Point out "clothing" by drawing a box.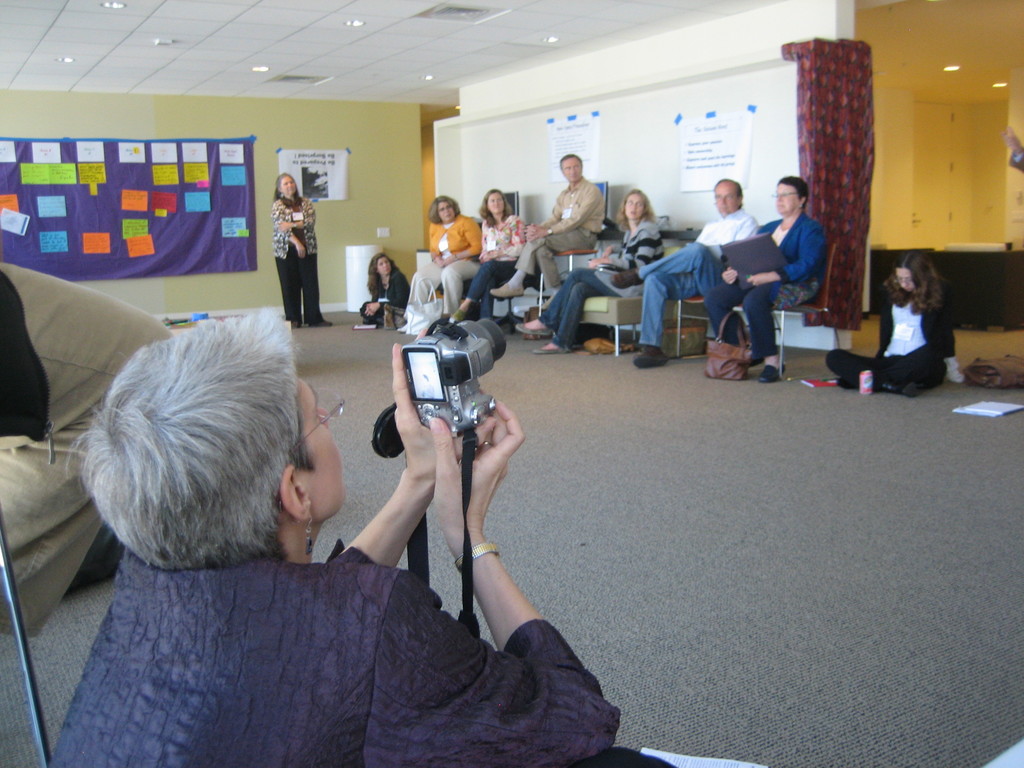
detection(879, 302, 928, 362).
